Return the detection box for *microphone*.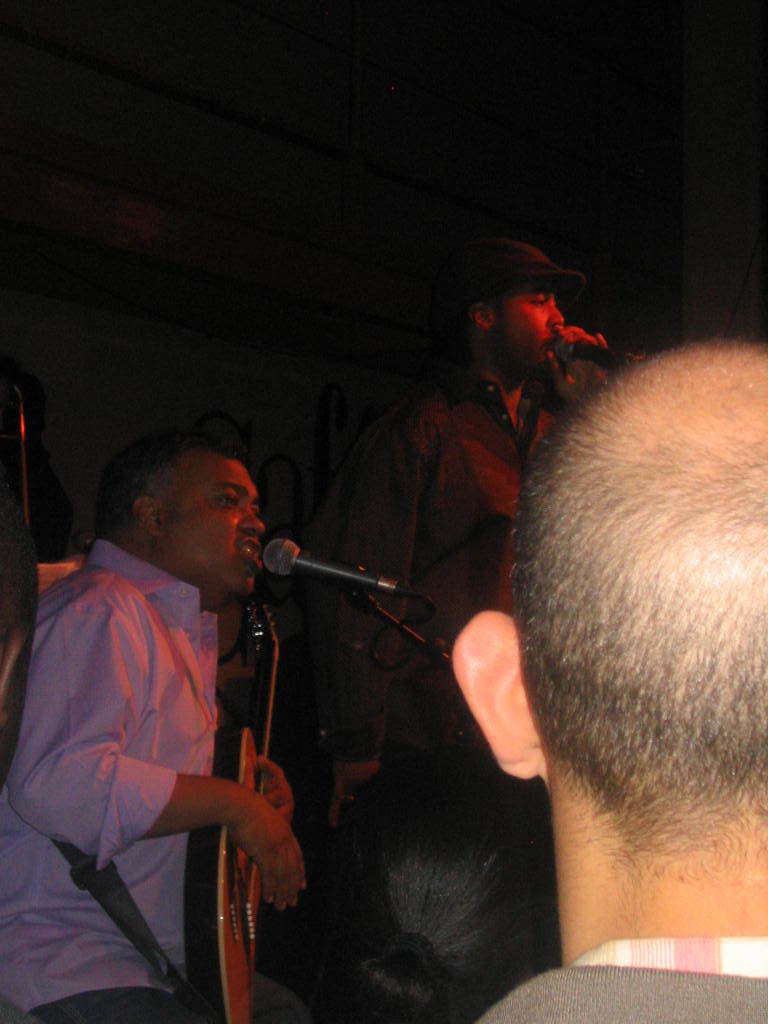
BBox(259, 533, 415, 601).
